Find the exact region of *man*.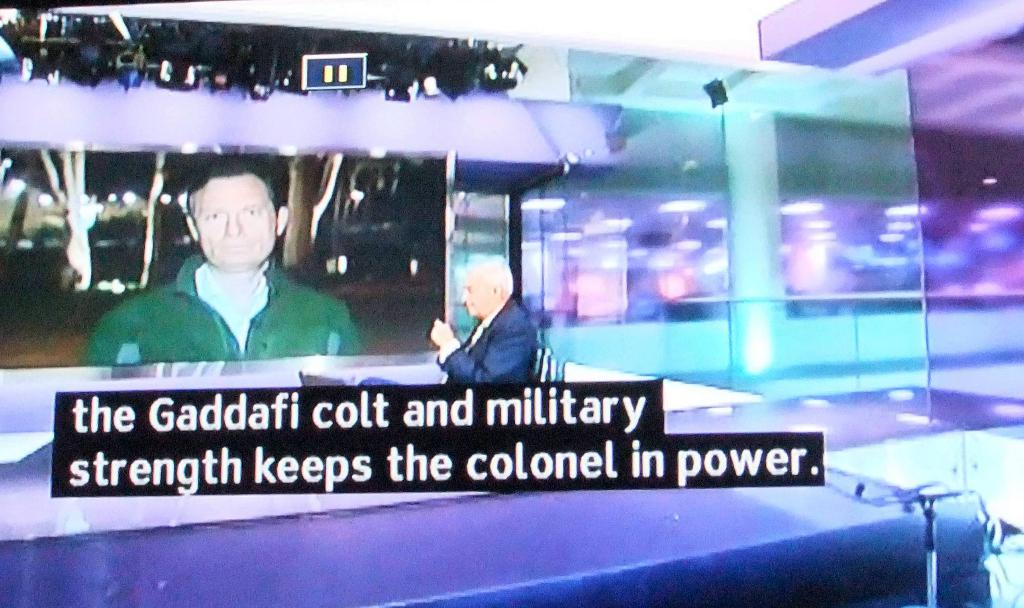
Exact region: box=[429, 251, 540, 382].
